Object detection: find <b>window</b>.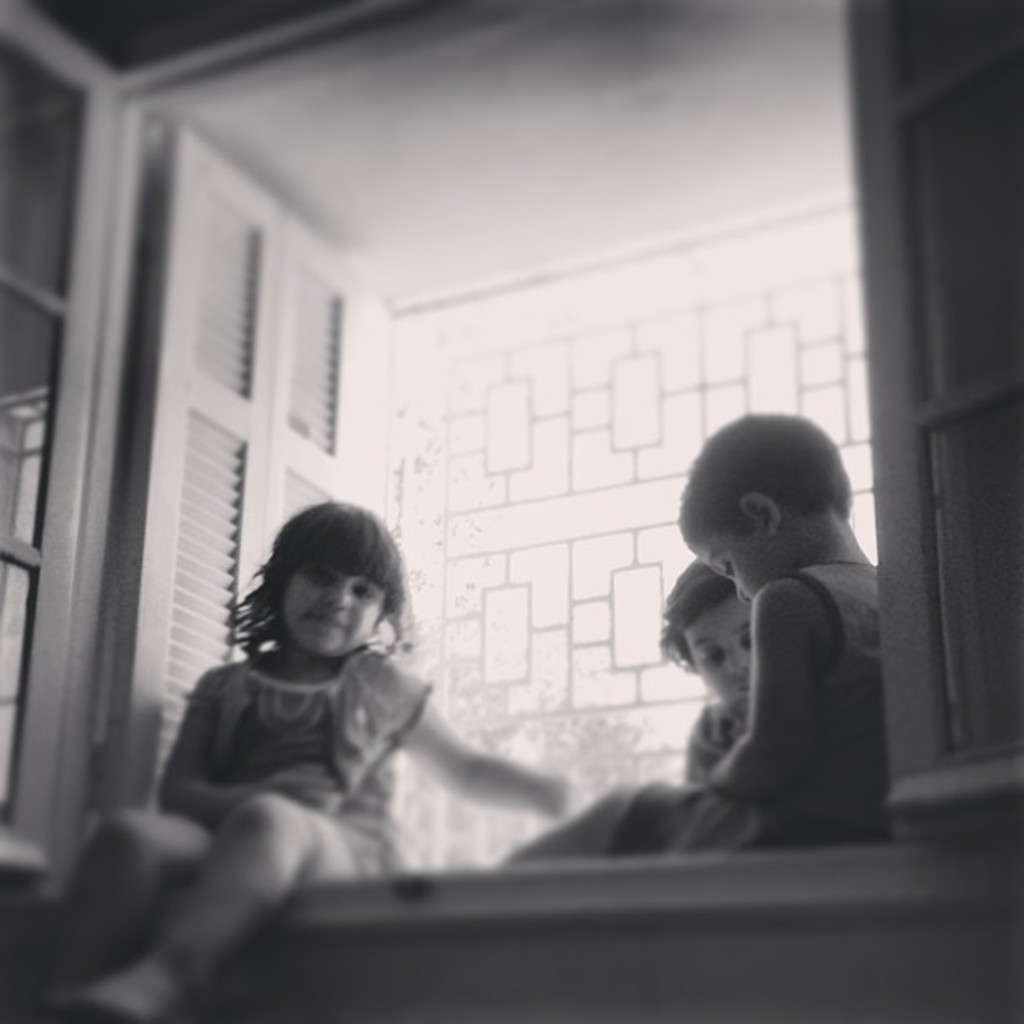
(366, 169, 860, 860).
